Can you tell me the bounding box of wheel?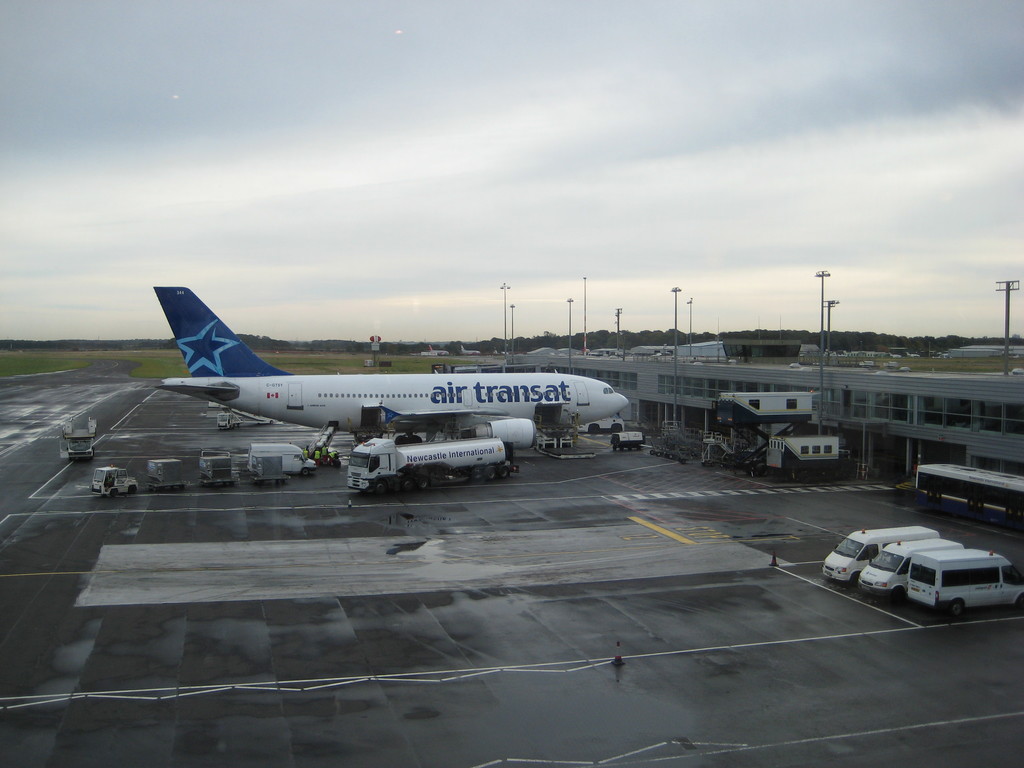
box=[404, 479, 416, 496].
